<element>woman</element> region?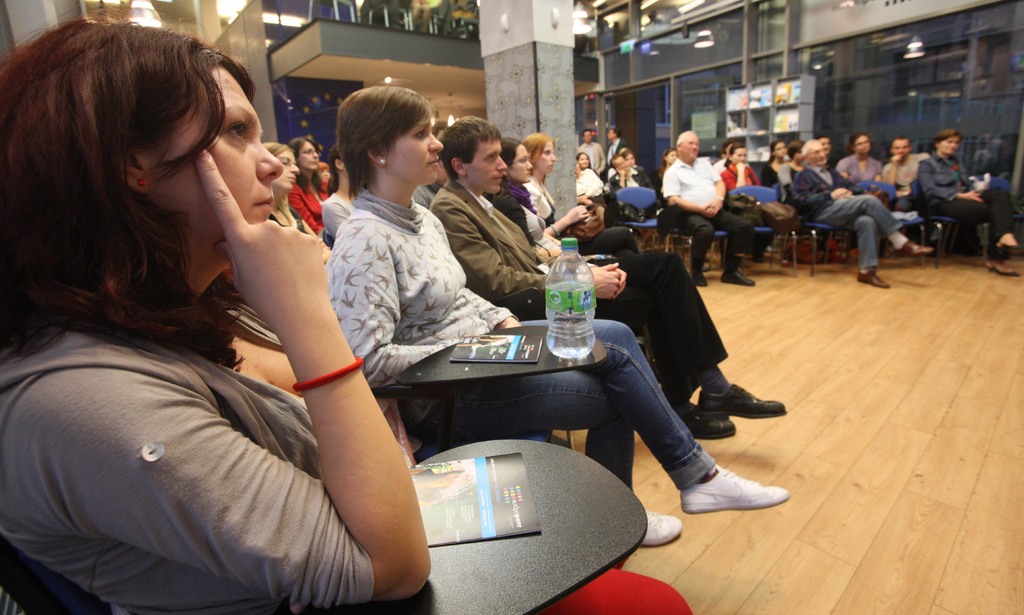
490:138:630:288
